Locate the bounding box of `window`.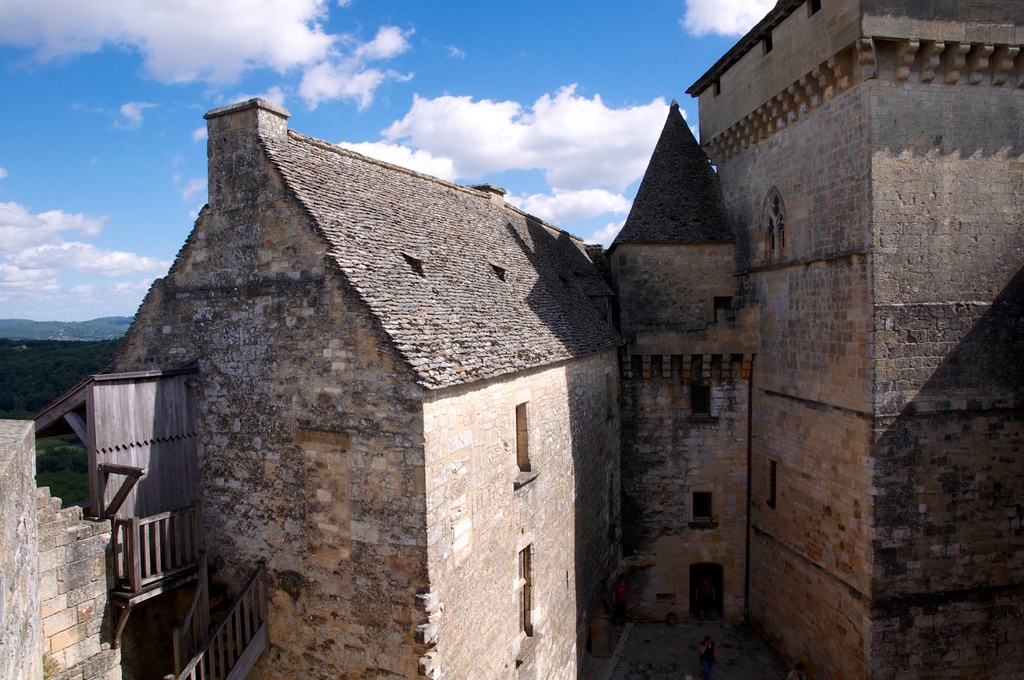
Bounding box: 764 187 792 257.
